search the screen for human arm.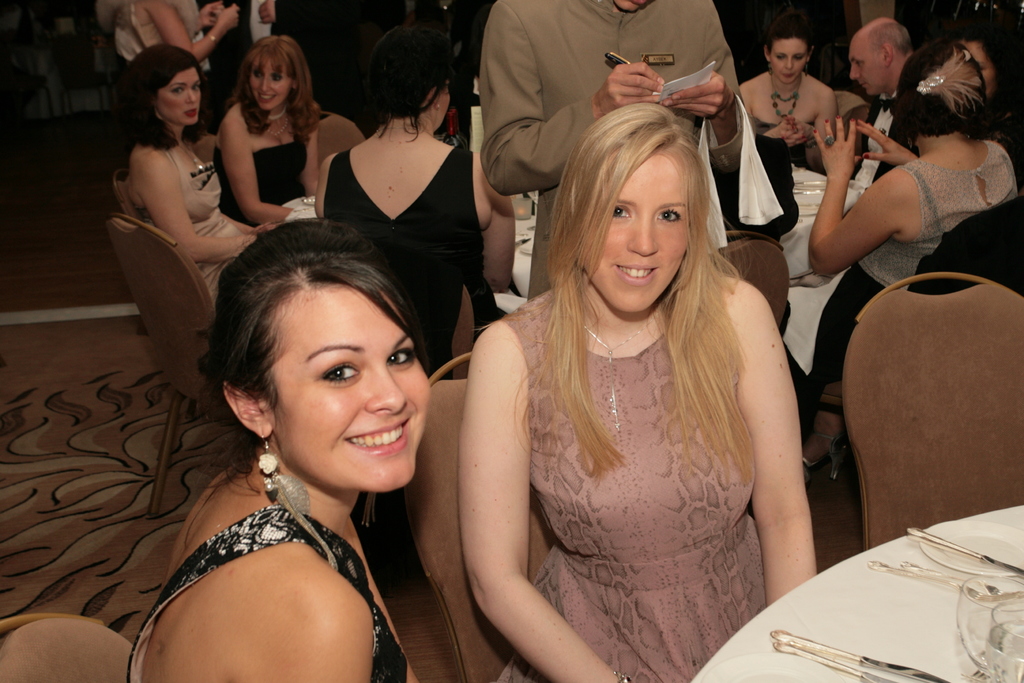
Found at detection(185, 0, 224, 37).
